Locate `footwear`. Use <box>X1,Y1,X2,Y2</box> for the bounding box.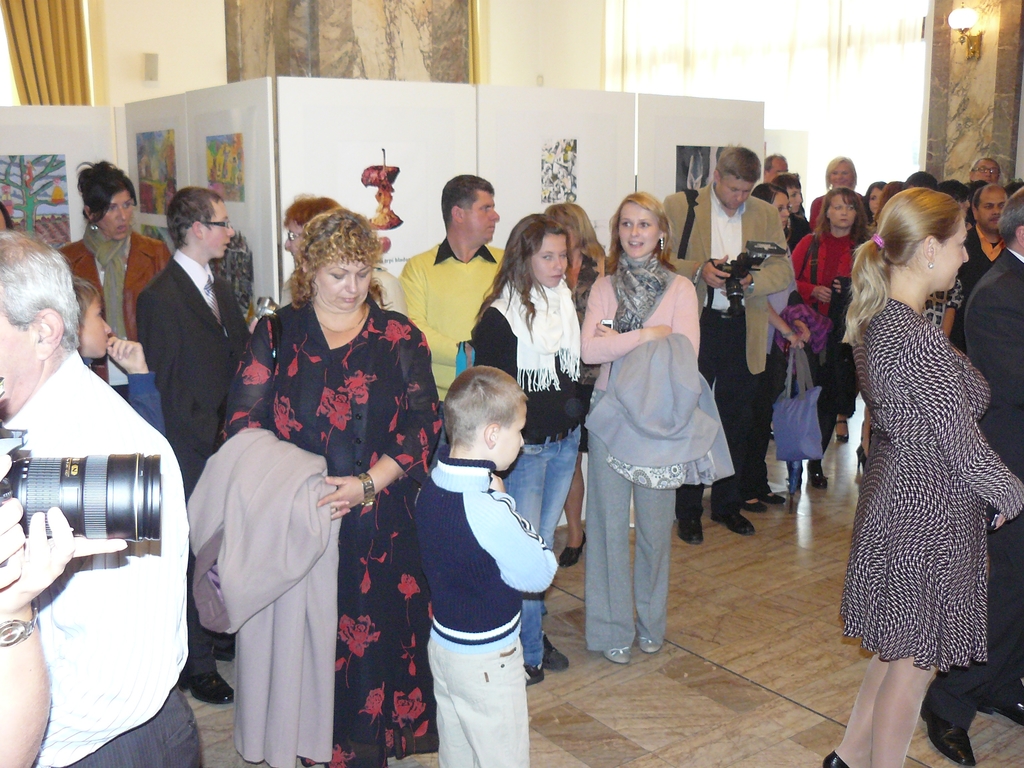
<box>637,636,666,650</box>.
